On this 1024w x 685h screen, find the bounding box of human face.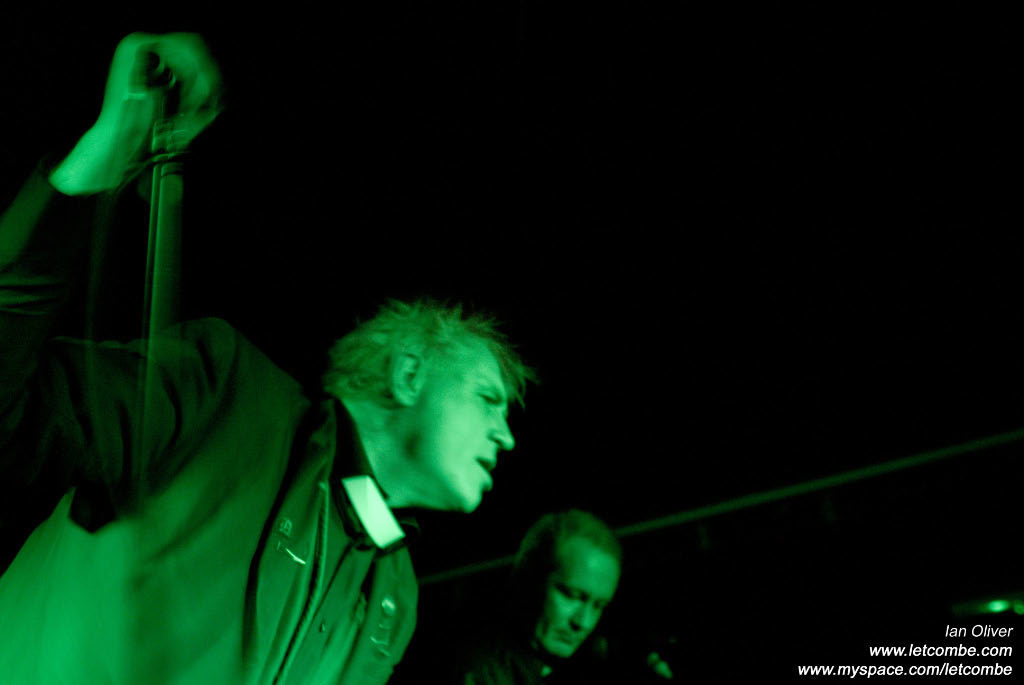
Bounding box: pyautogui.locateOnScreen(414, 349, 515, 513).
